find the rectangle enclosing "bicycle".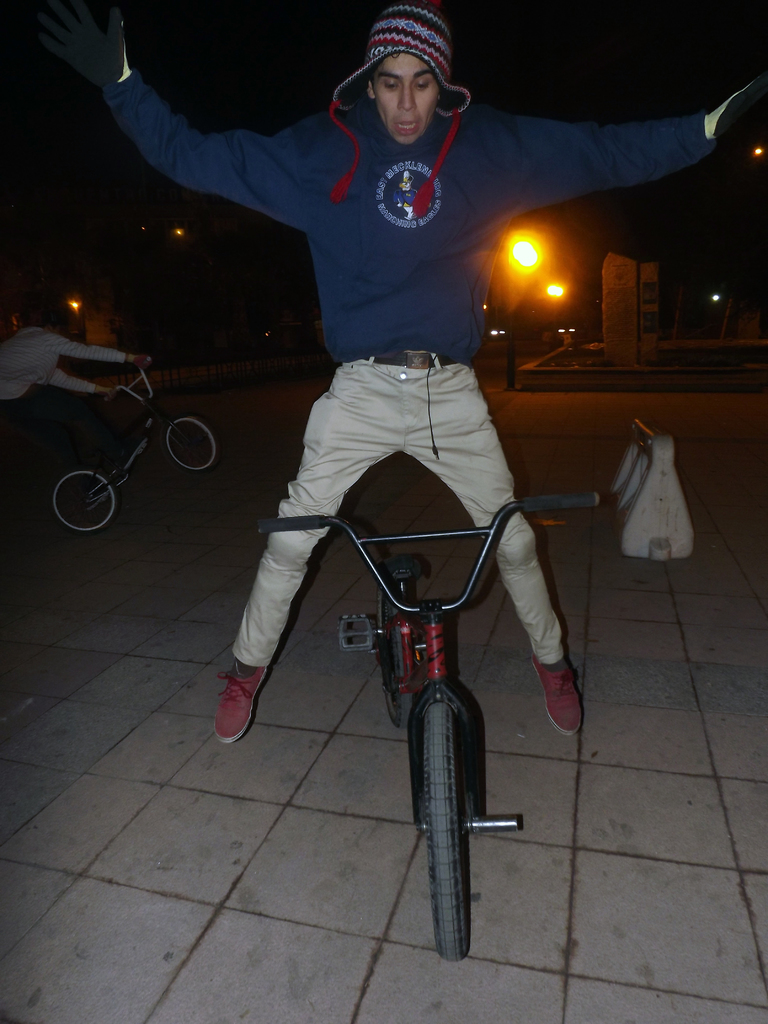
(left=272, top=445, right=566, bottom=953).
